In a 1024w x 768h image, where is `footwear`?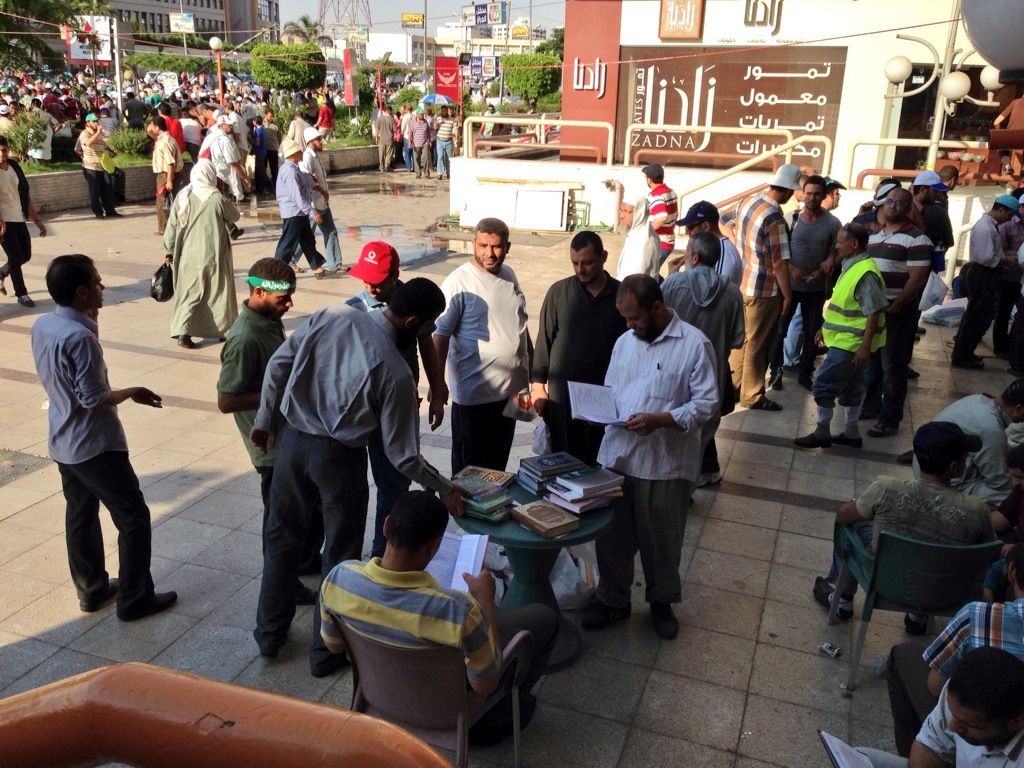
Rect(904, 614, 935, 636).
